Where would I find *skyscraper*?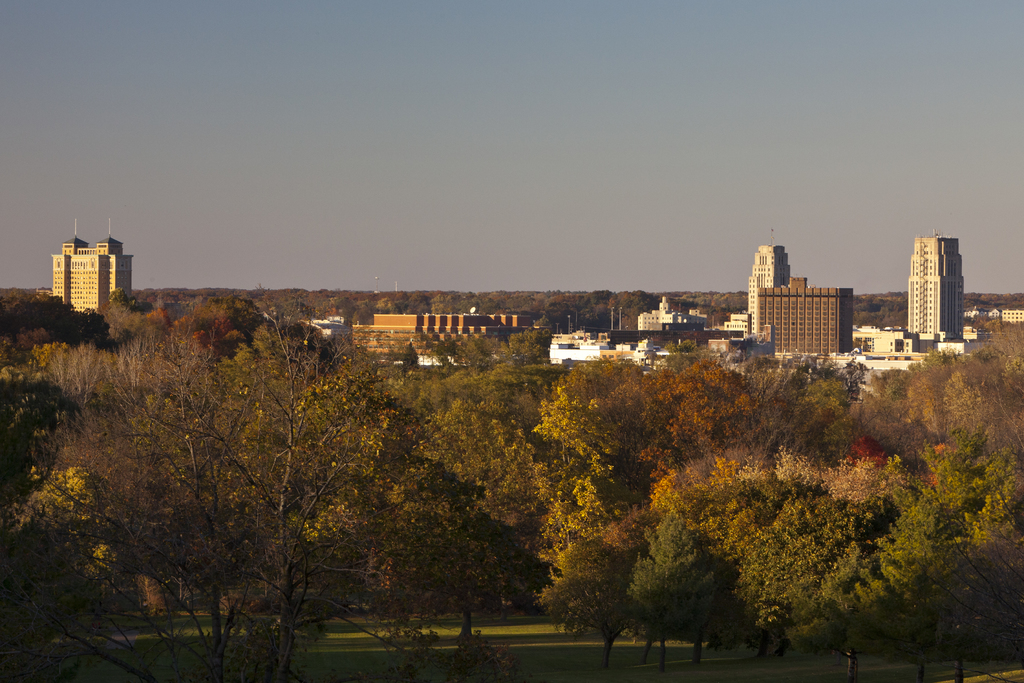
At [743, 236, 790, 339].
